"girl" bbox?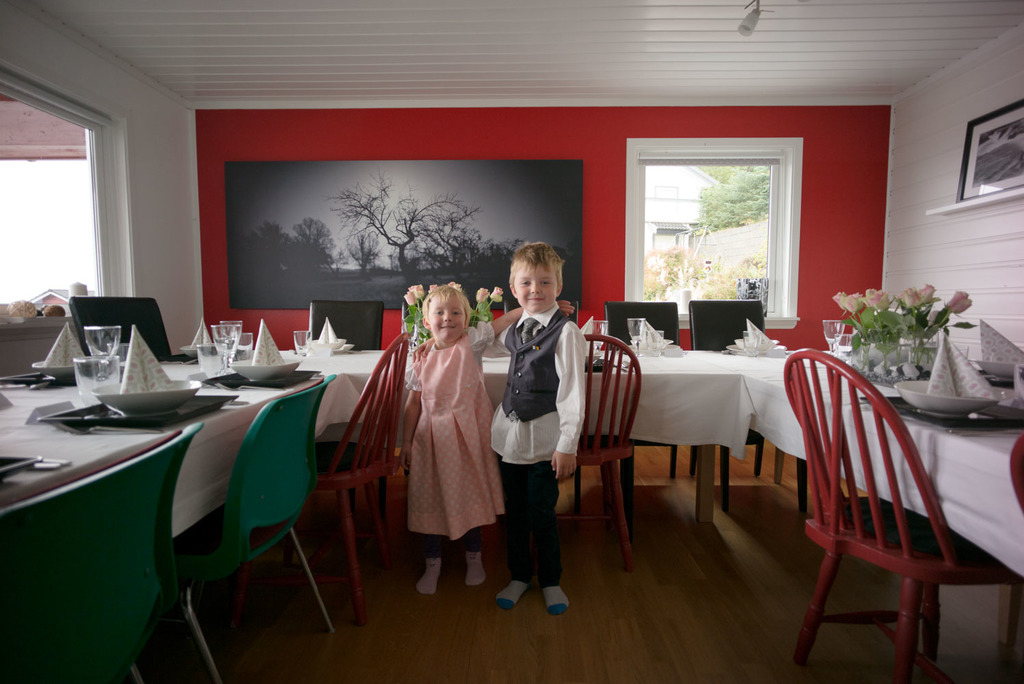
[x1=401, y1=287, x2=574, y2=598]
